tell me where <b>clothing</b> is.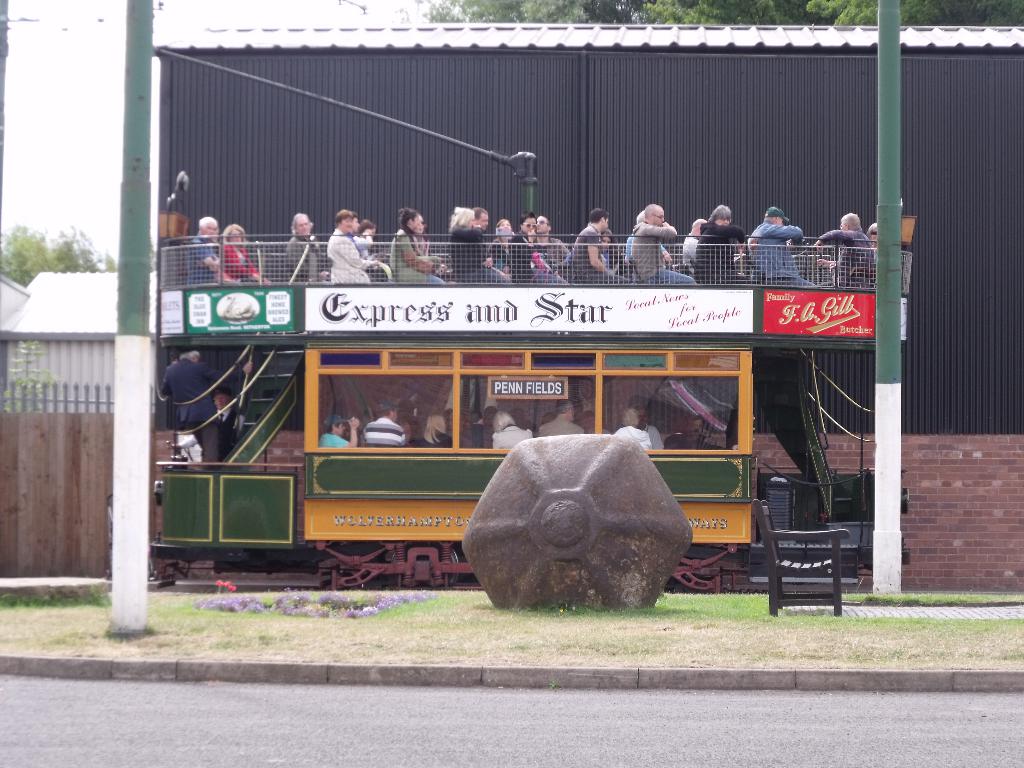
<b>clothing</b> is at select_region(523, 410, 584, 440).
